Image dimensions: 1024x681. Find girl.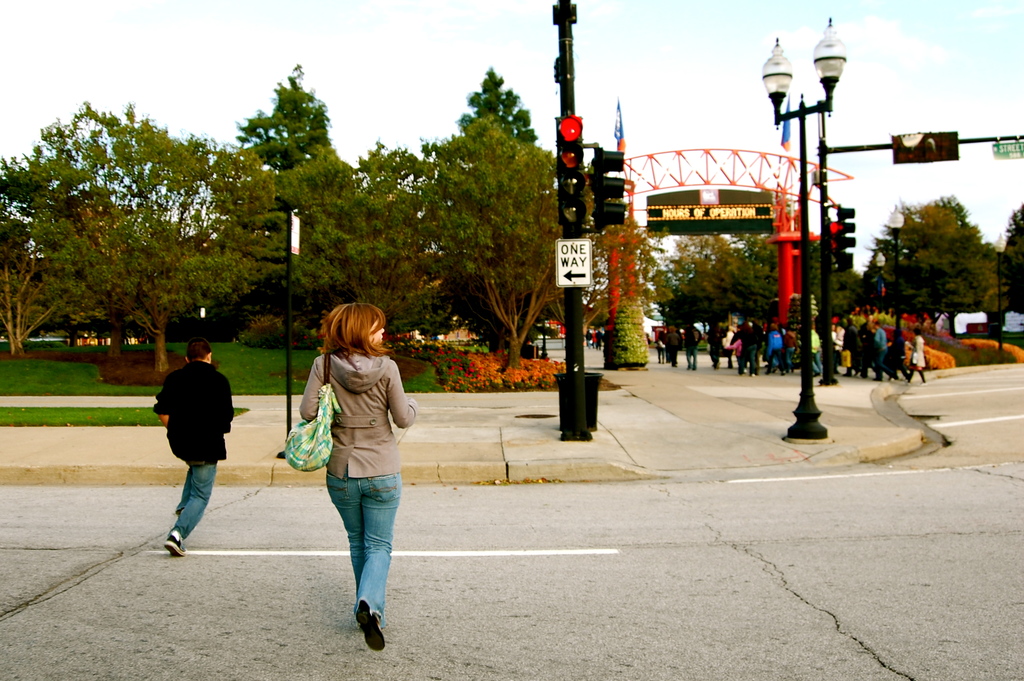
pyautogui.locateOnScreen(275, 294, 420, 654).
